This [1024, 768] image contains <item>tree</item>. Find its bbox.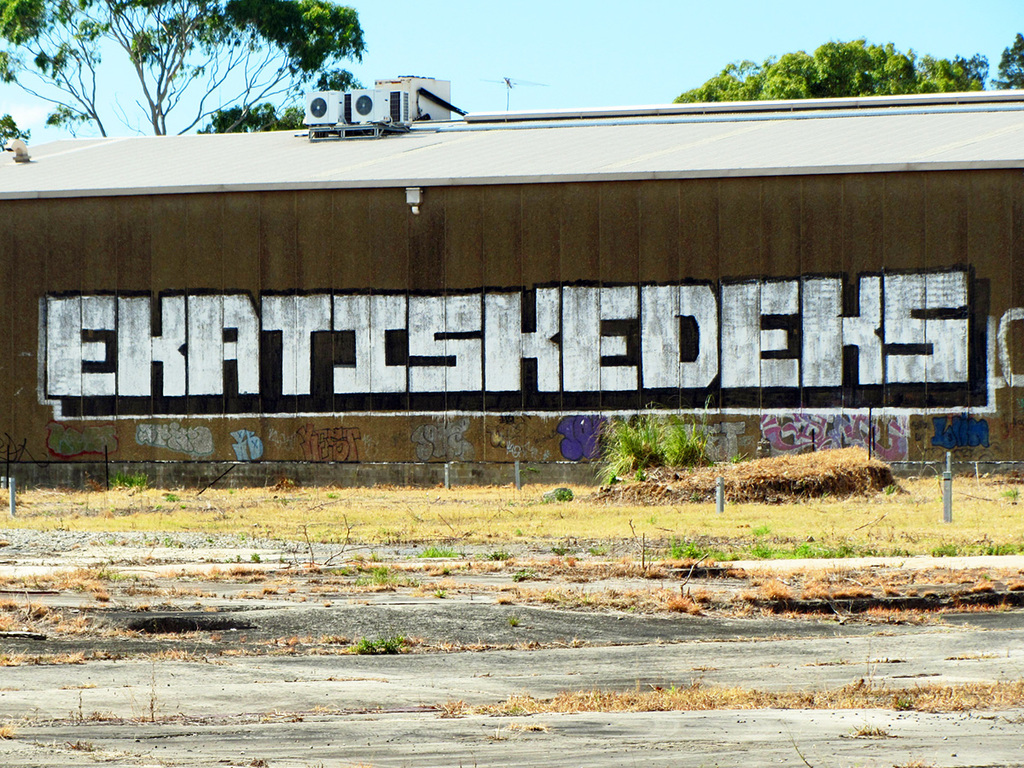
(left=673, top=38, right=1023, bottom=101).
